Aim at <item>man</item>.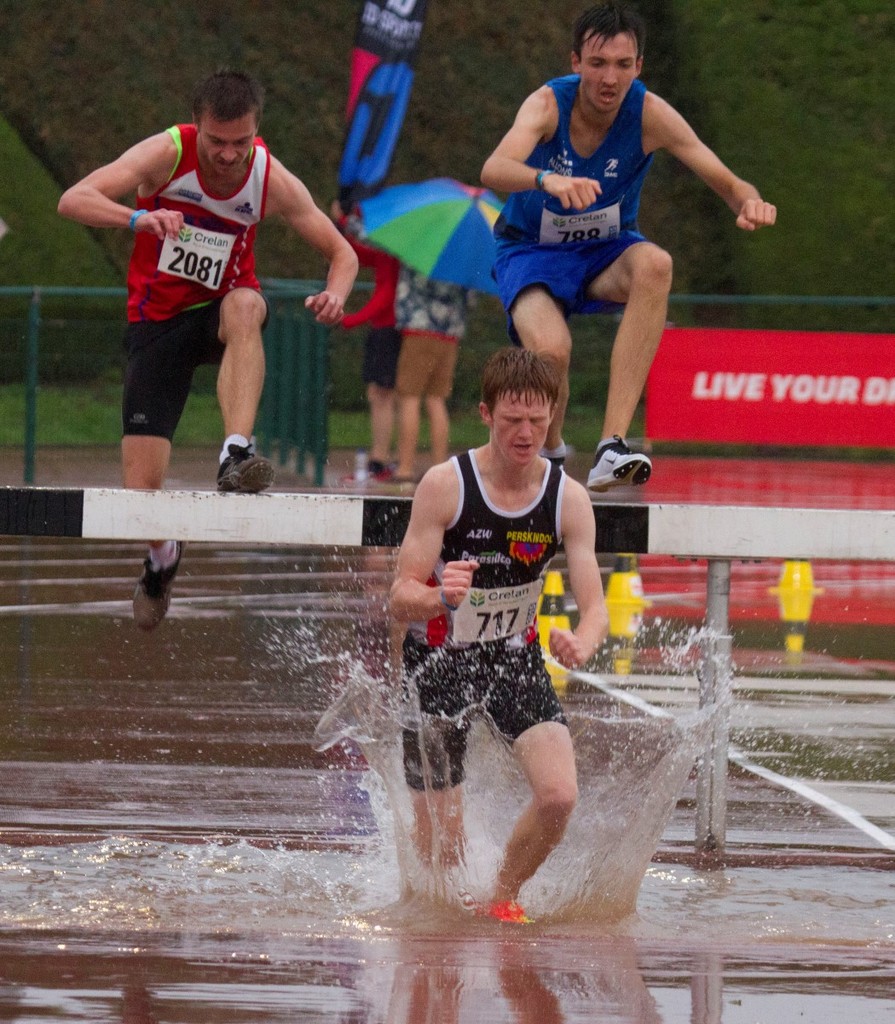
Aimed at bbox(68, 67, 352, 504).
